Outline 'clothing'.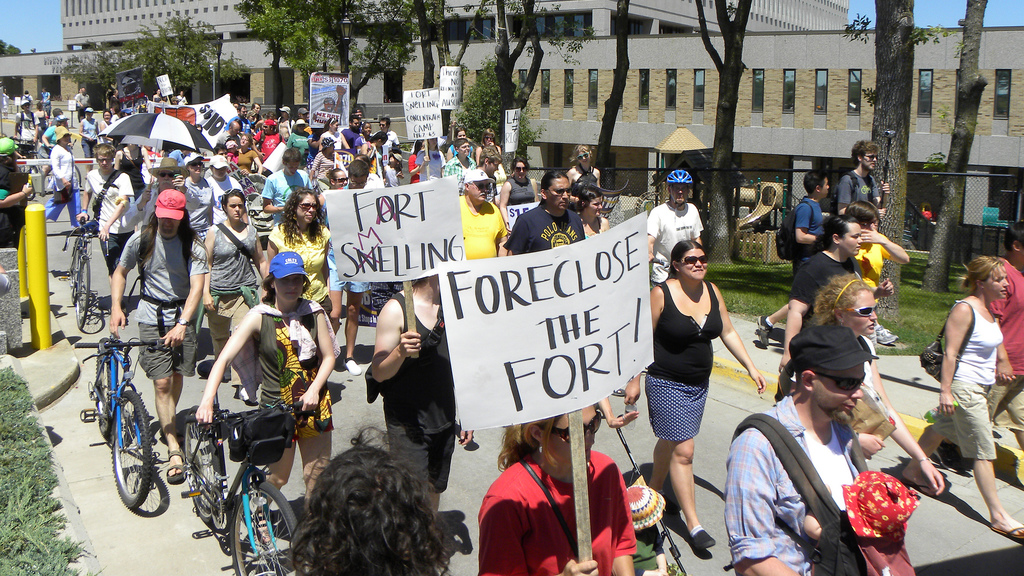
Outline: 449 193 514 266.
